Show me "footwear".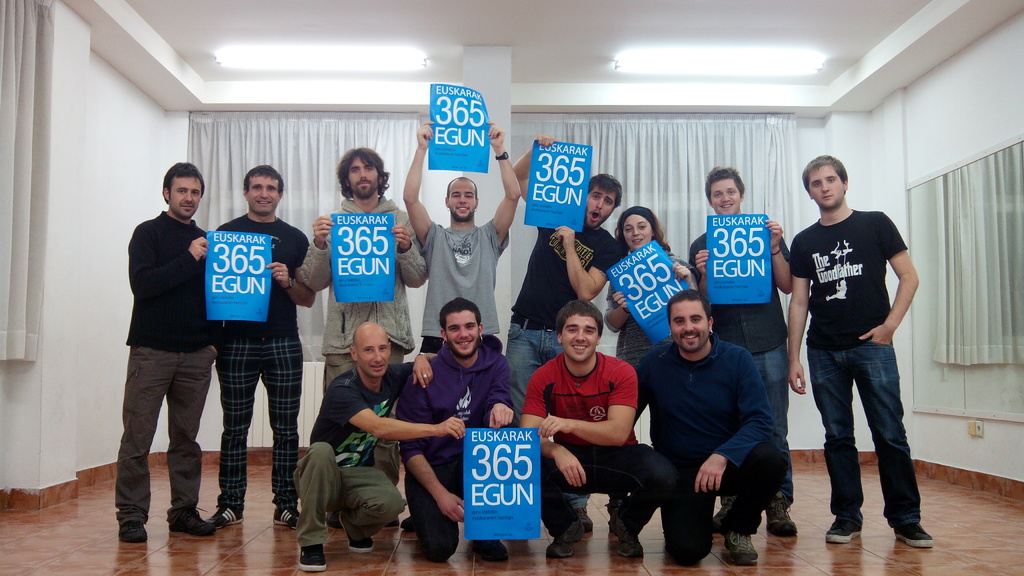
"footwear" is here: left=346, top=536, right=377, bottom=553.
